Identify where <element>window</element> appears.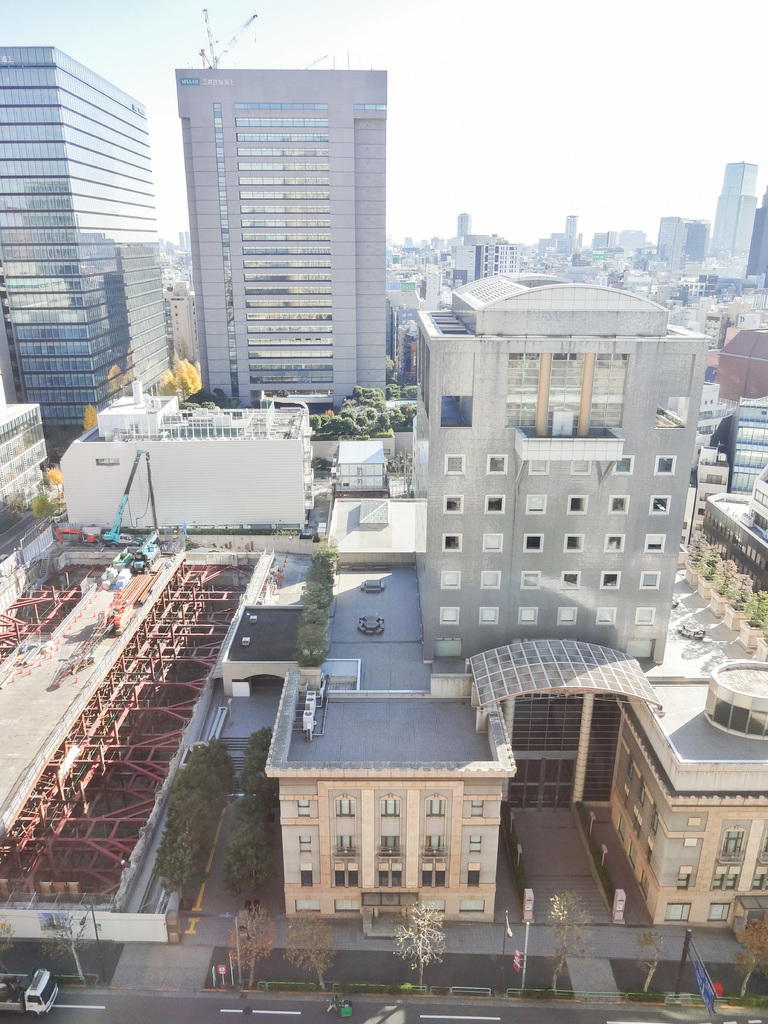
Appears at Rect(555, 606, 576, 623).
